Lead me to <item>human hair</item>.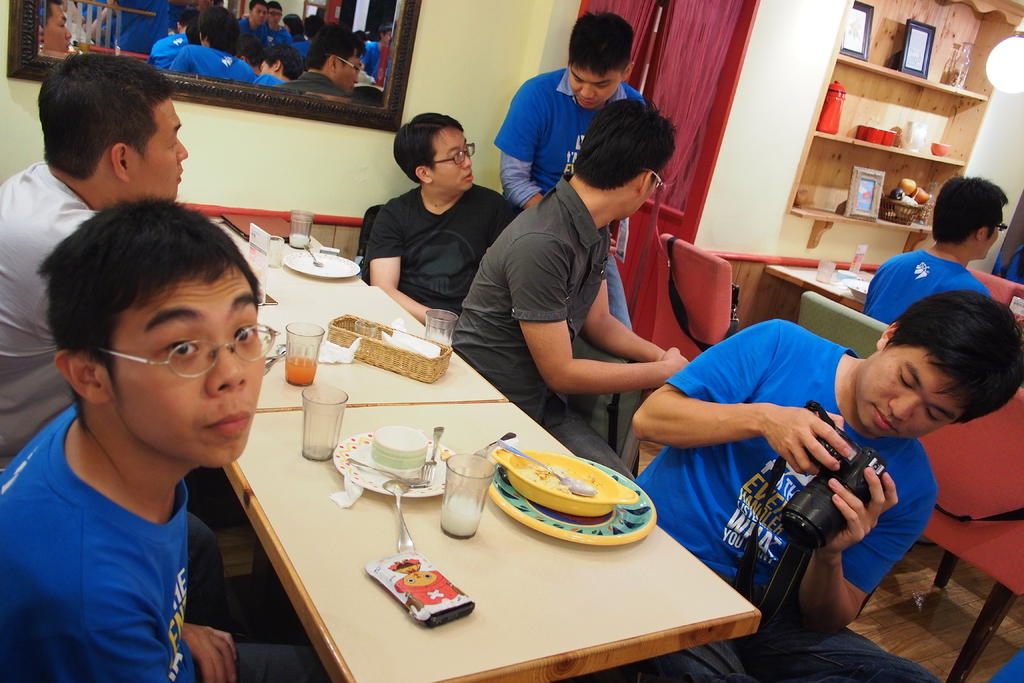
Lead to x1=881 y1=290 x2=1023 y2=427.
